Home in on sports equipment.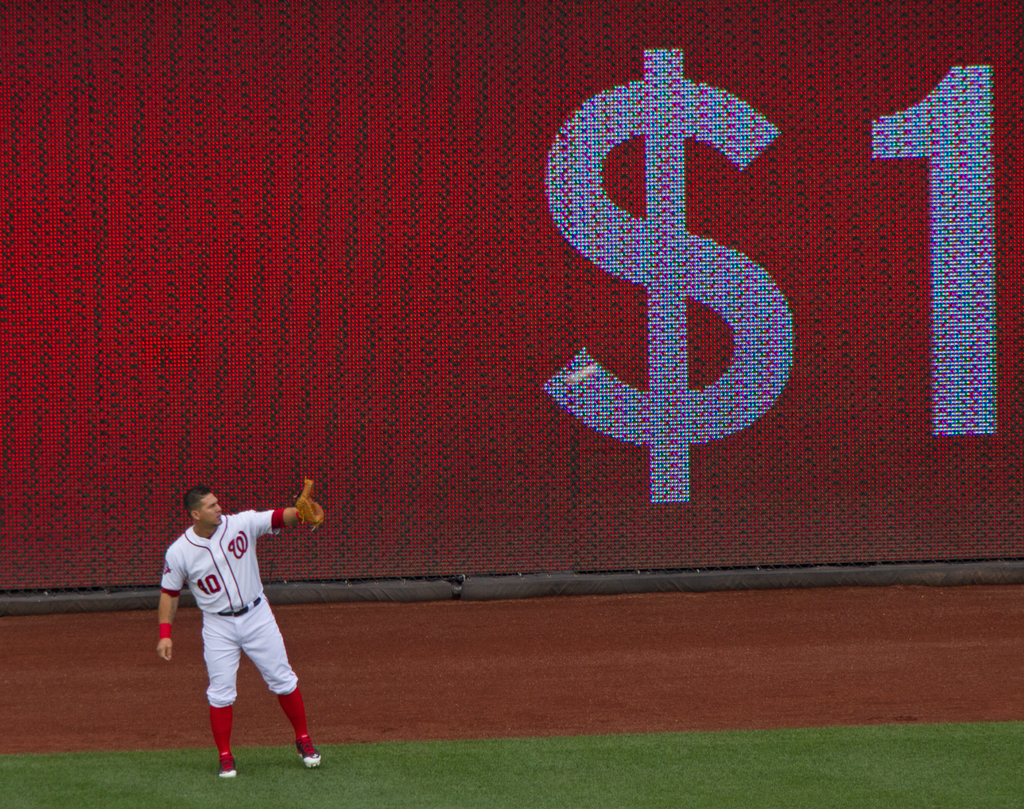
Homed in at x1=291 y1=474 x2=323 y2=537.
